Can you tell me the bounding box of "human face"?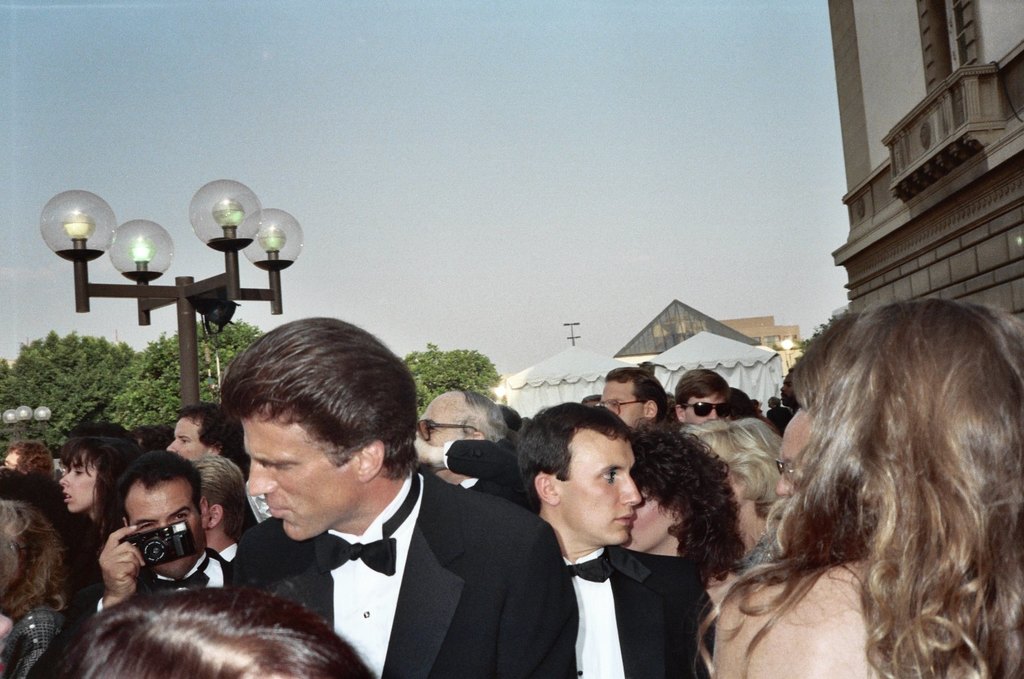
Rect(243, 418, 357, 540).
